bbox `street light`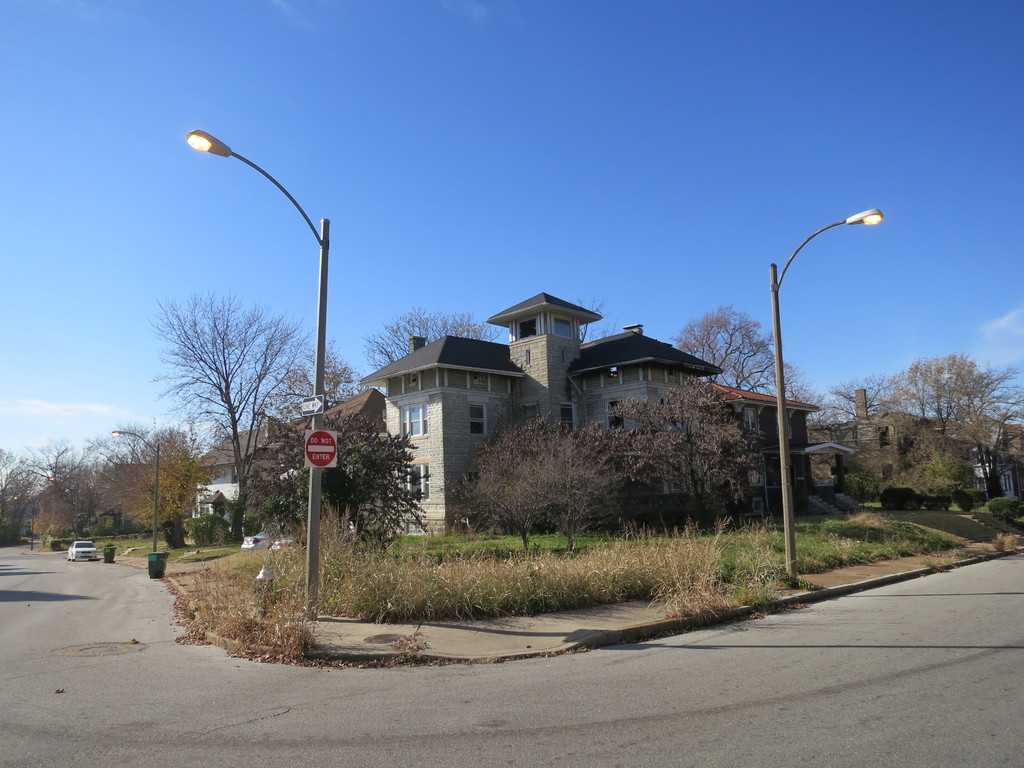
12 492 36 548
